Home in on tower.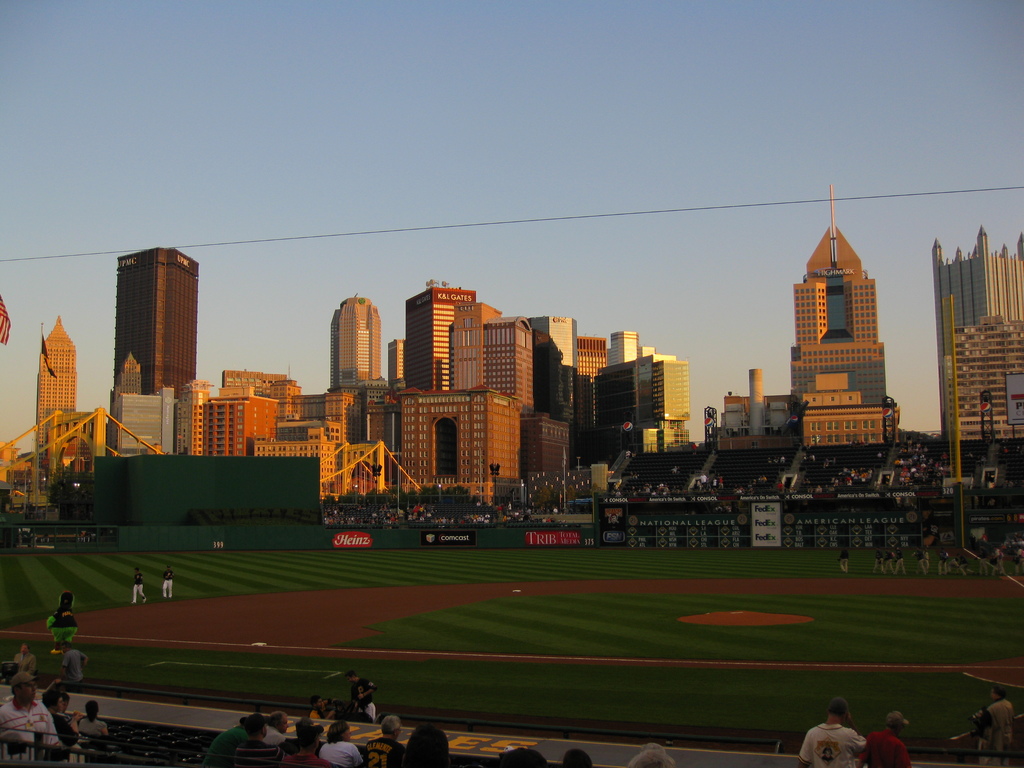
Homed in at {"x1": 182, "y1": 379, "x2": 211, "y2": 450}.
